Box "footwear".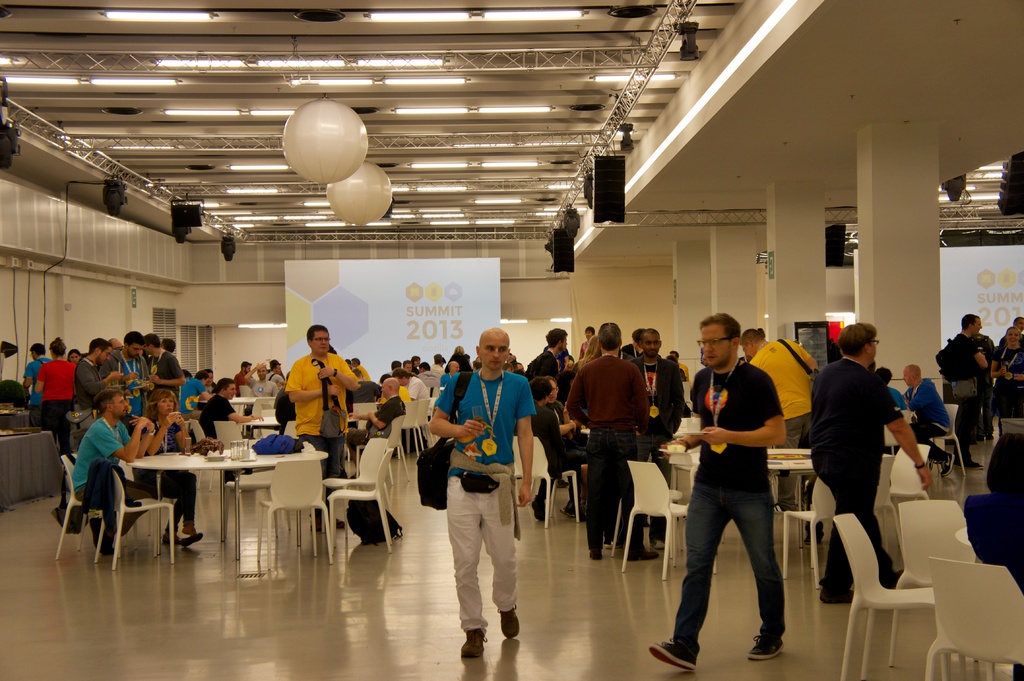
BBox(646, 634, 698, 673).
